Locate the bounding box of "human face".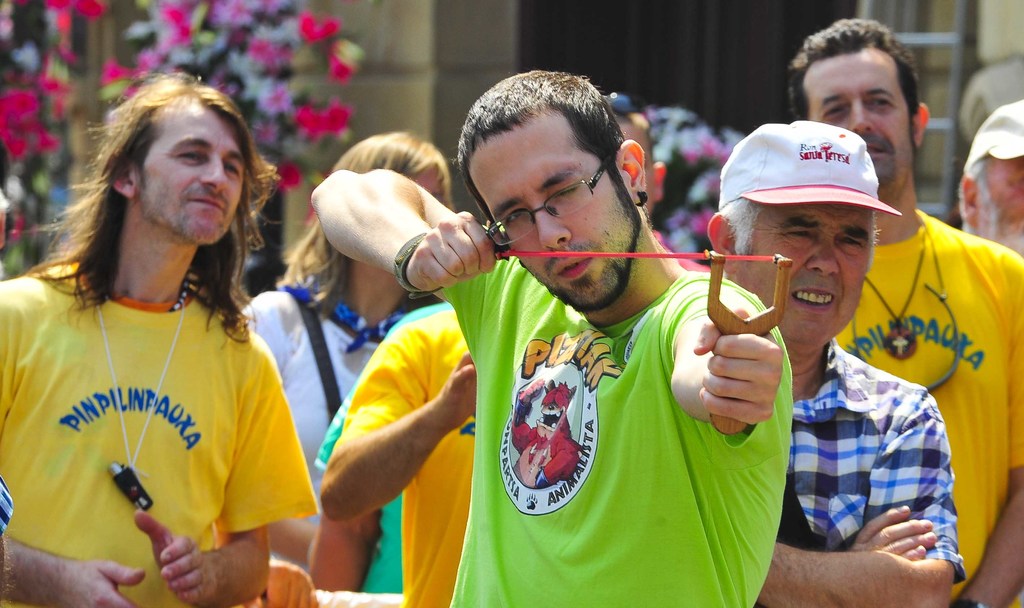
Bounding box: bbox=[970, 156, 1023, 257].
